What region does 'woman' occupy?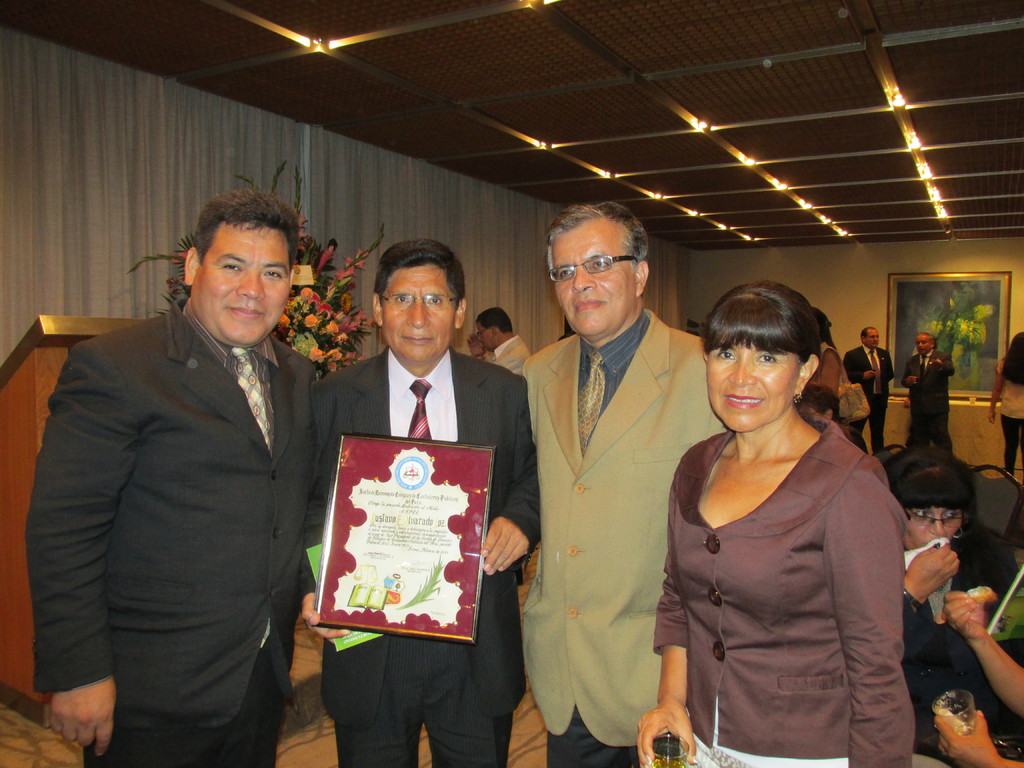
Rect(880, 447, 1023, 762).
